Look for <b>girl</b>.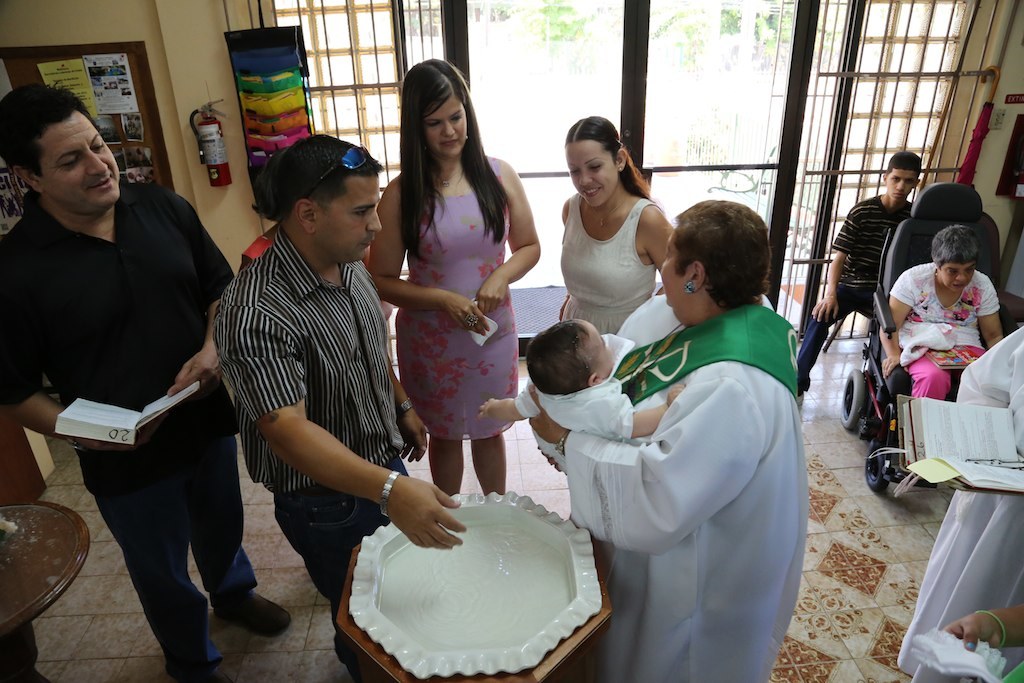
Found: bbox=(552, 117, 680, 331).
